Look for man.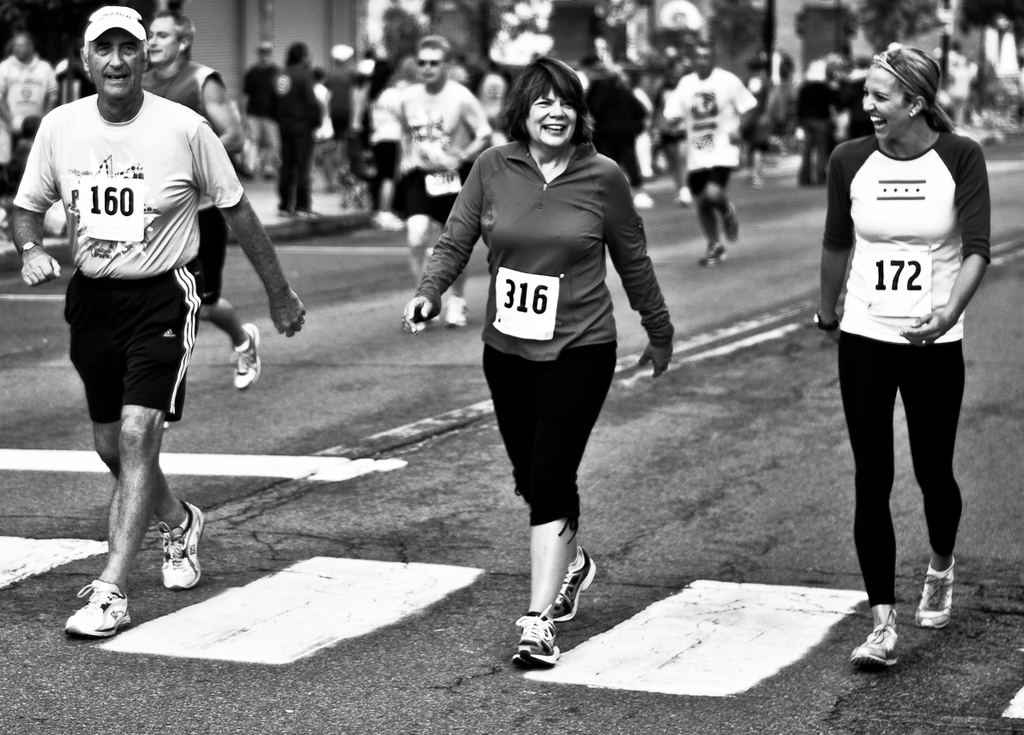
Found: bbox=[278, 39, 325, 225].
